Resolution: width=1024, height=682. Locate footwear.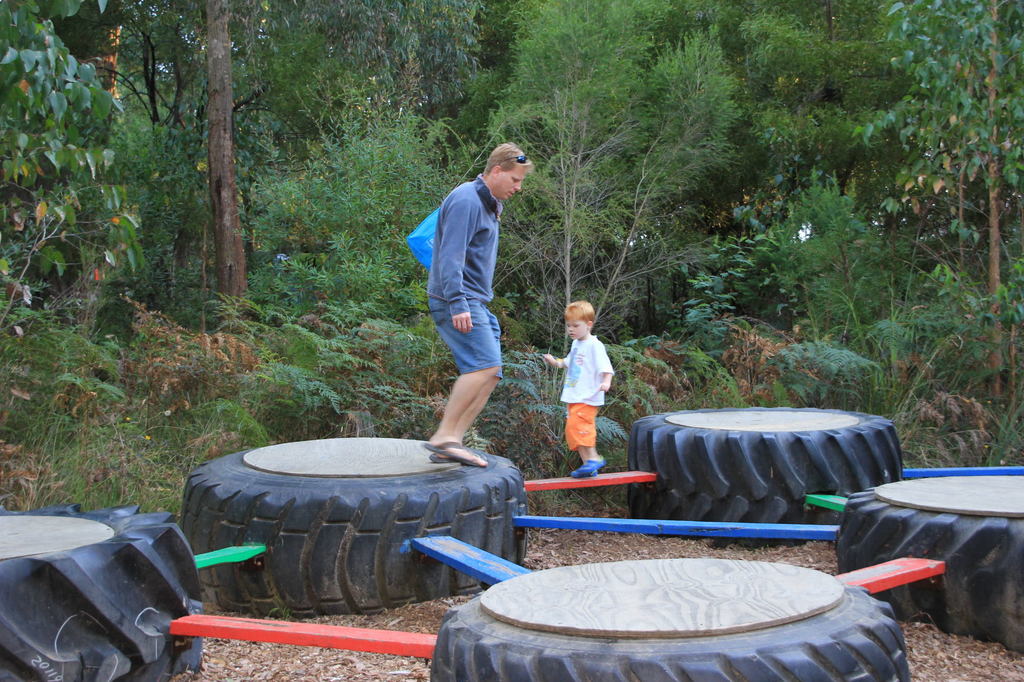
566:463:596:477.
